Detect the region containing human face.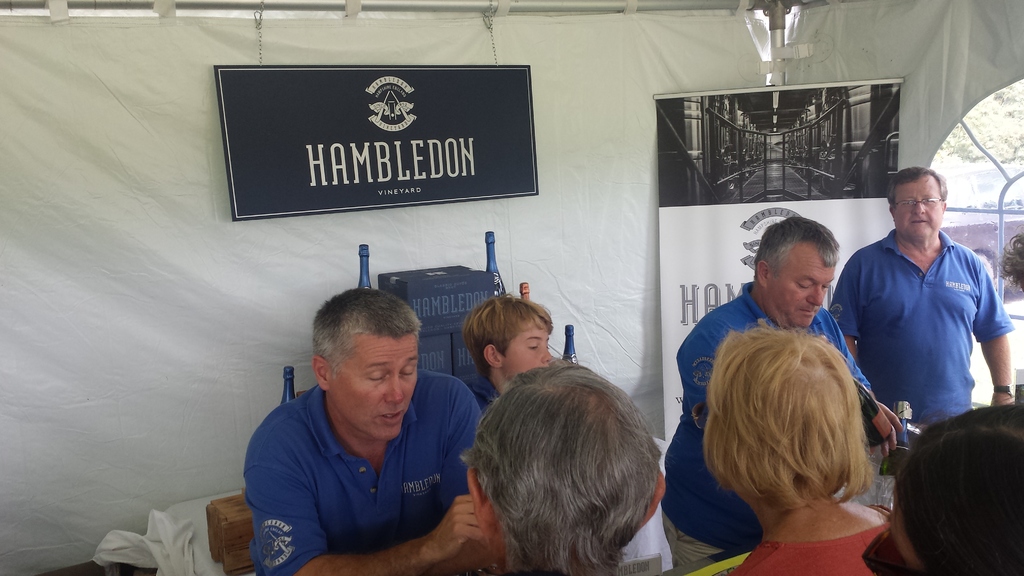
BBox(765, 254, 833, 326).
